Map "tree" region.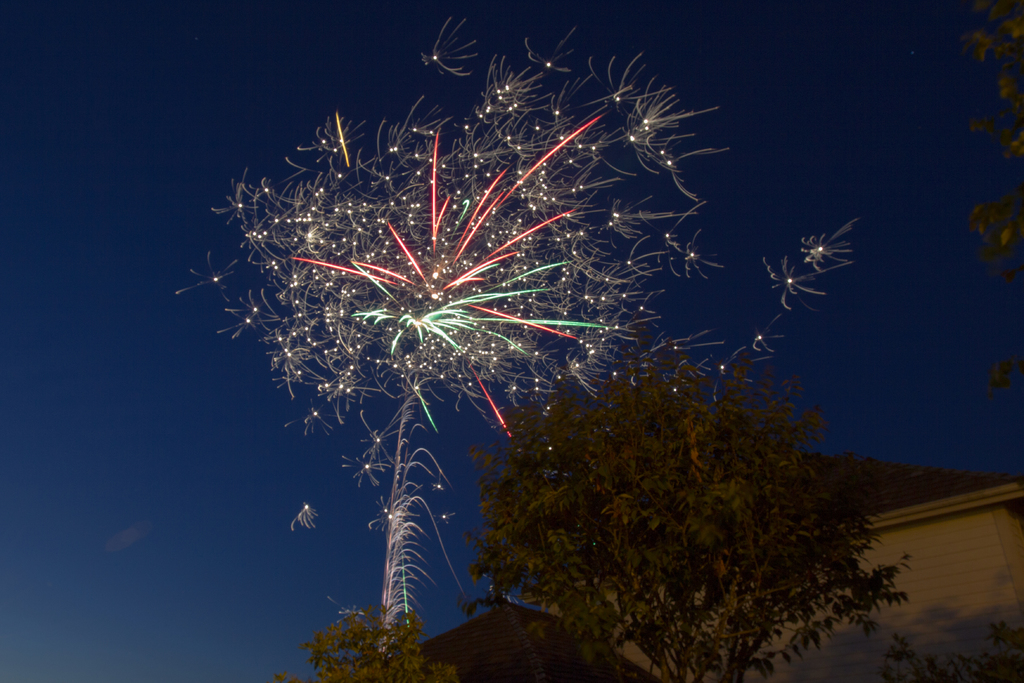
Mapped to box=[449, 333, 918, 657].
